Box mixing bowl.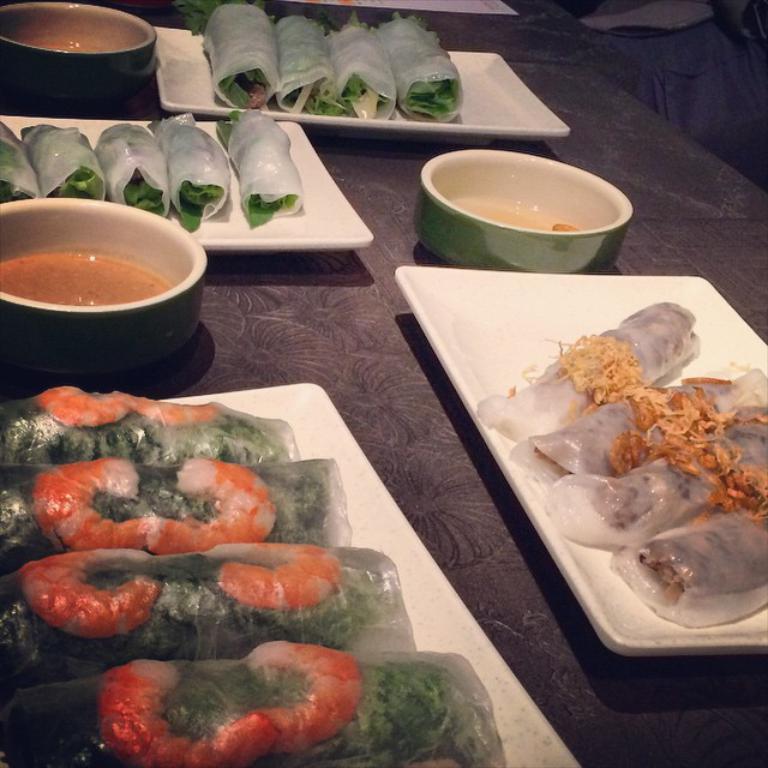
(0, 198, 211, 382).
